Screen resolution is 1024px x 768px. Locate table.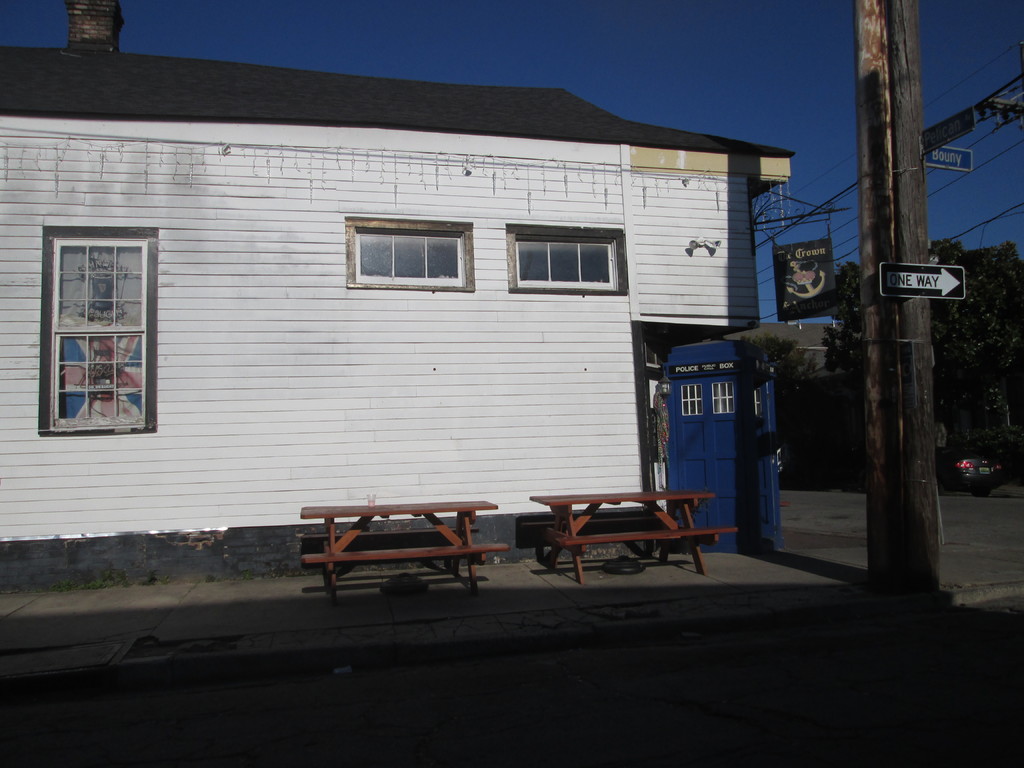
[left=524, top=483, right=742, bottom=573].
